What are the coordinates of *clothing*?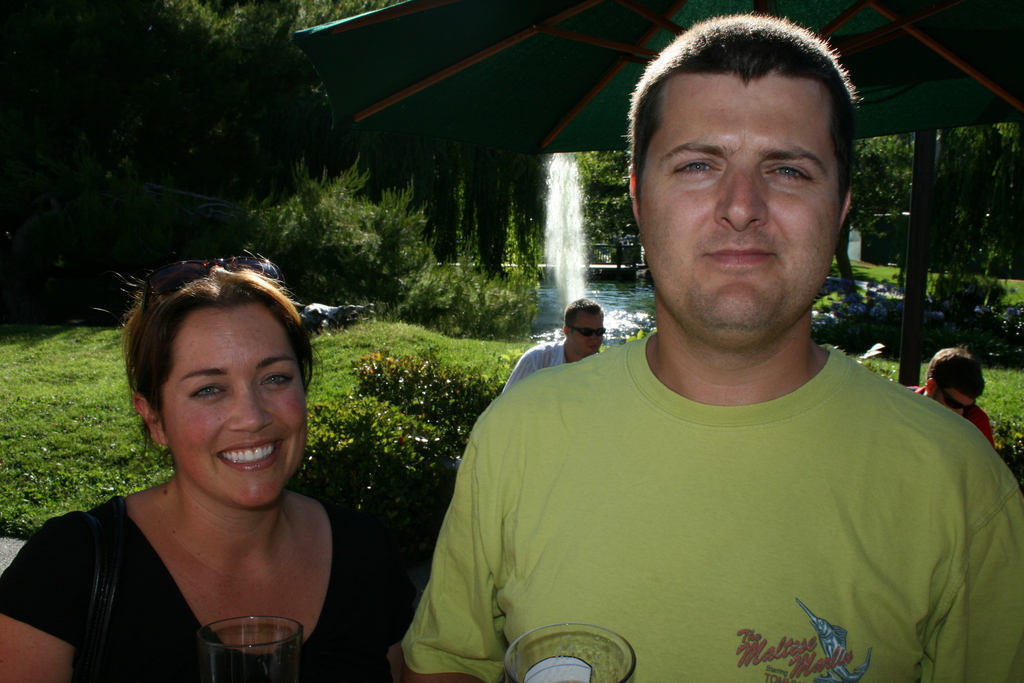
box(449, 331, 993, 679).
